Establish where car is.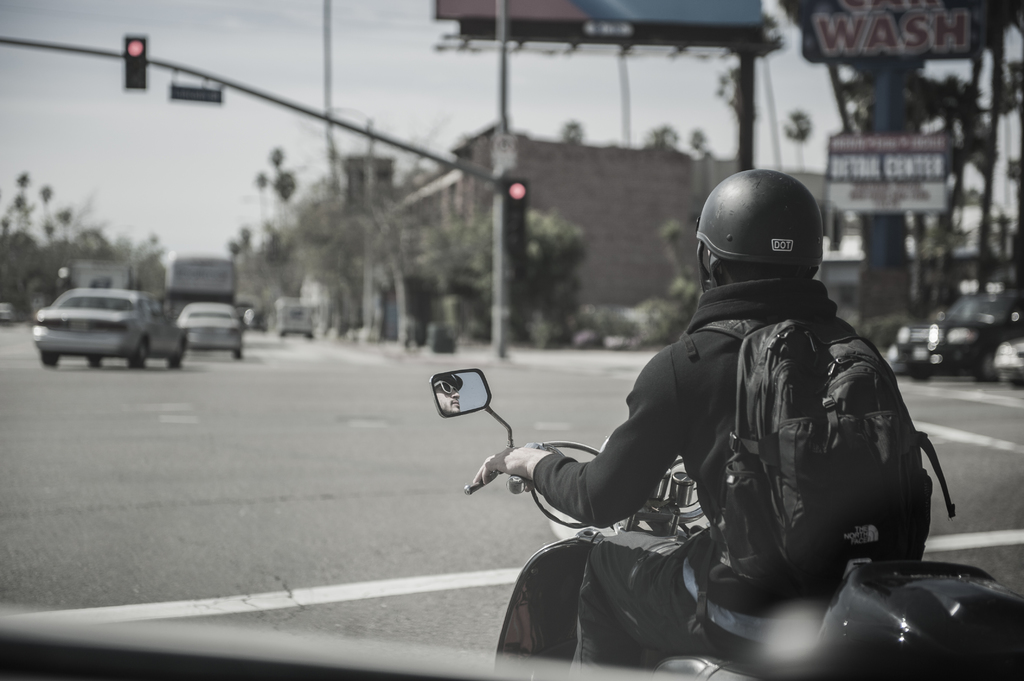
Established at detection(996, 342, 1023, 381).
